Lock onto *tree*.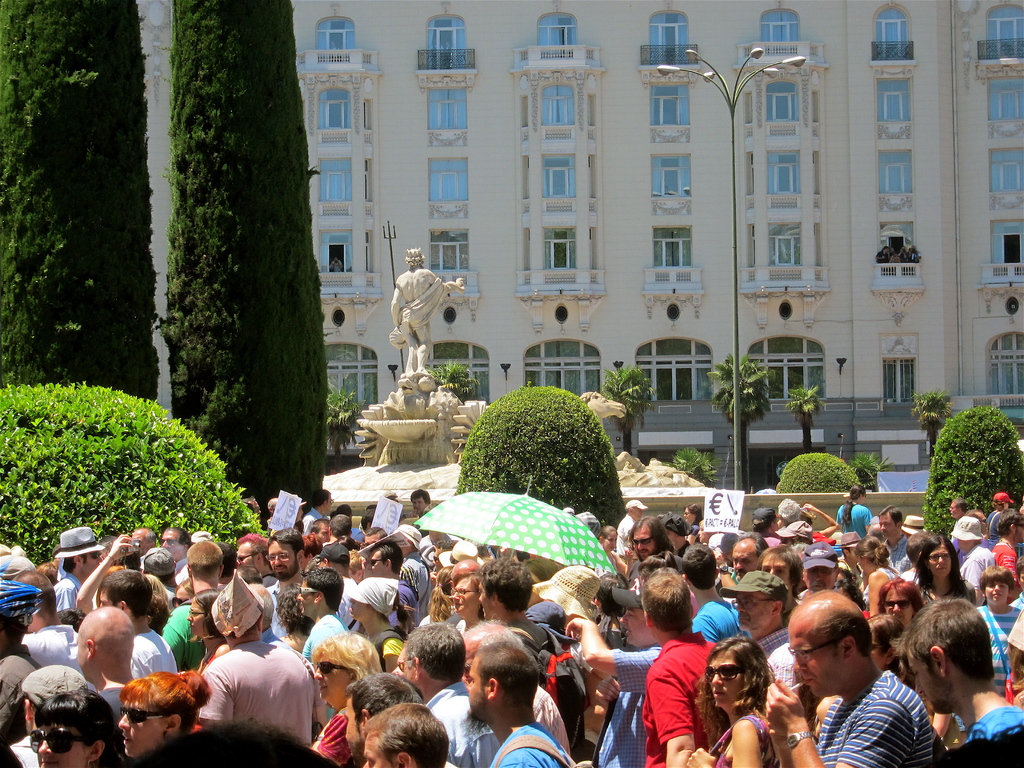
Locked: <region>432, 360, 473, 410</region>.
